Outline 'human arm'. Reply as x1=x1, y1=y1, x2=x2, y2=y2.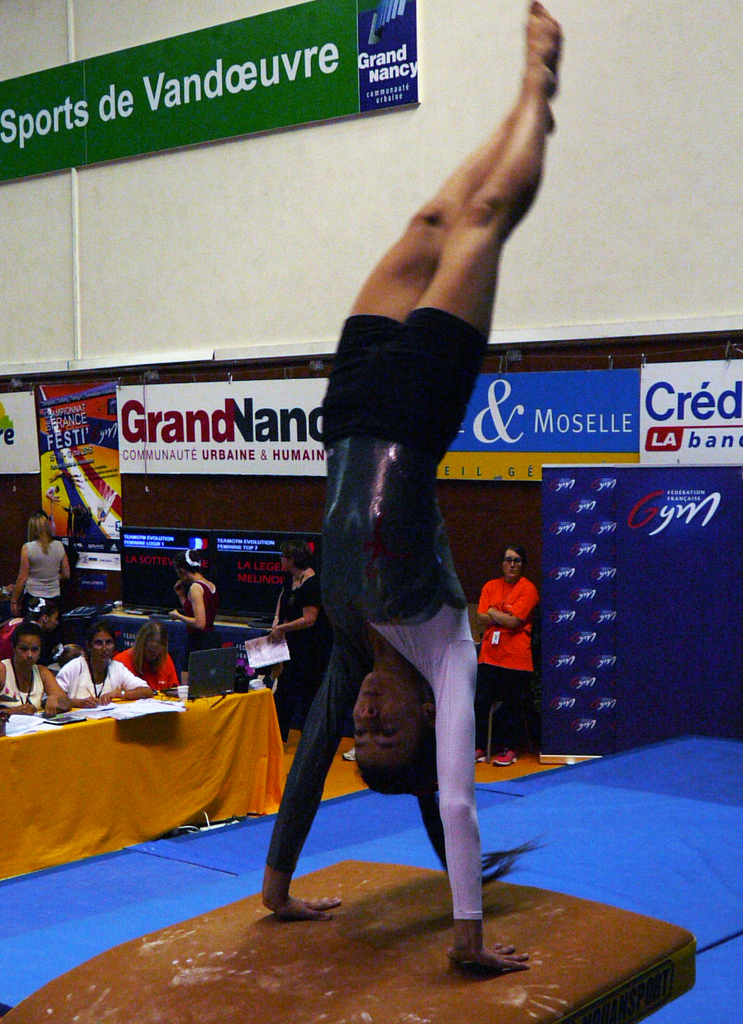
x1=57, y1=543, x2=74, y2=580.
